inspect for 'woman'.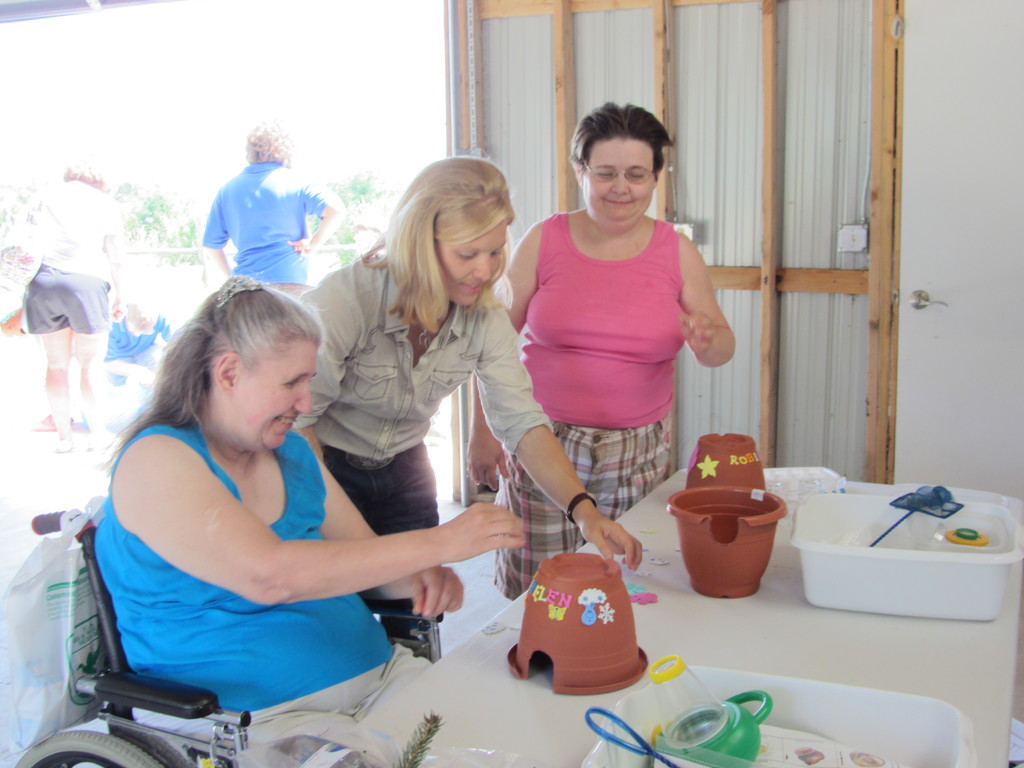
Inspection: left=84, top=222, right=489, bottom=726.
